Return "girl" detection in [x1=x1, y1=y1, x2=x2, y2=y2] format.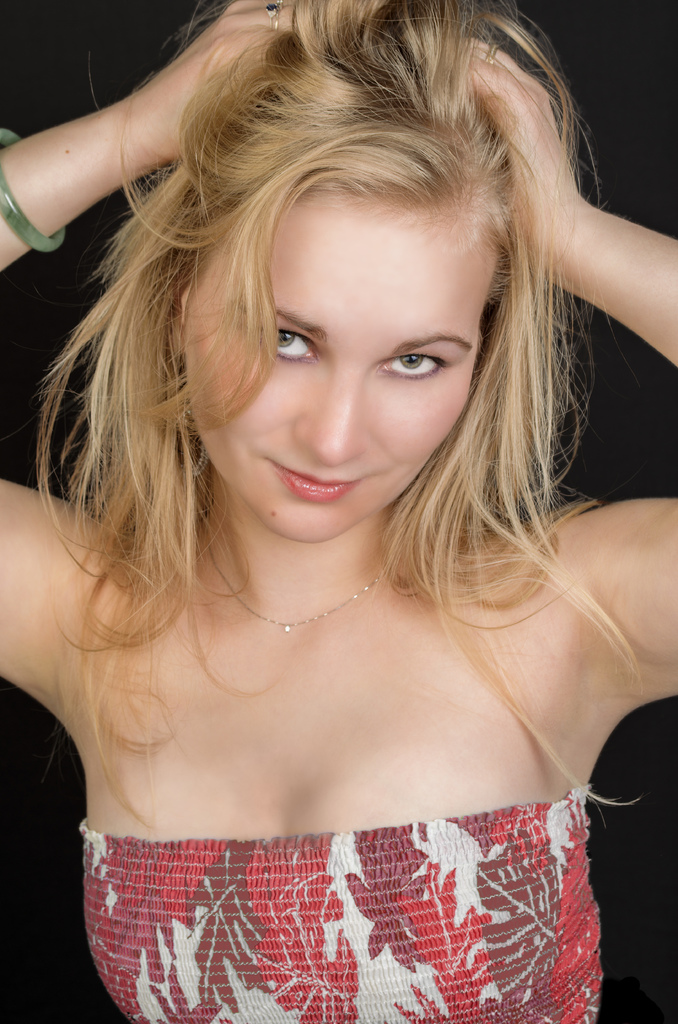
[x1=0, y1=0, x2=677, y2=1023].
